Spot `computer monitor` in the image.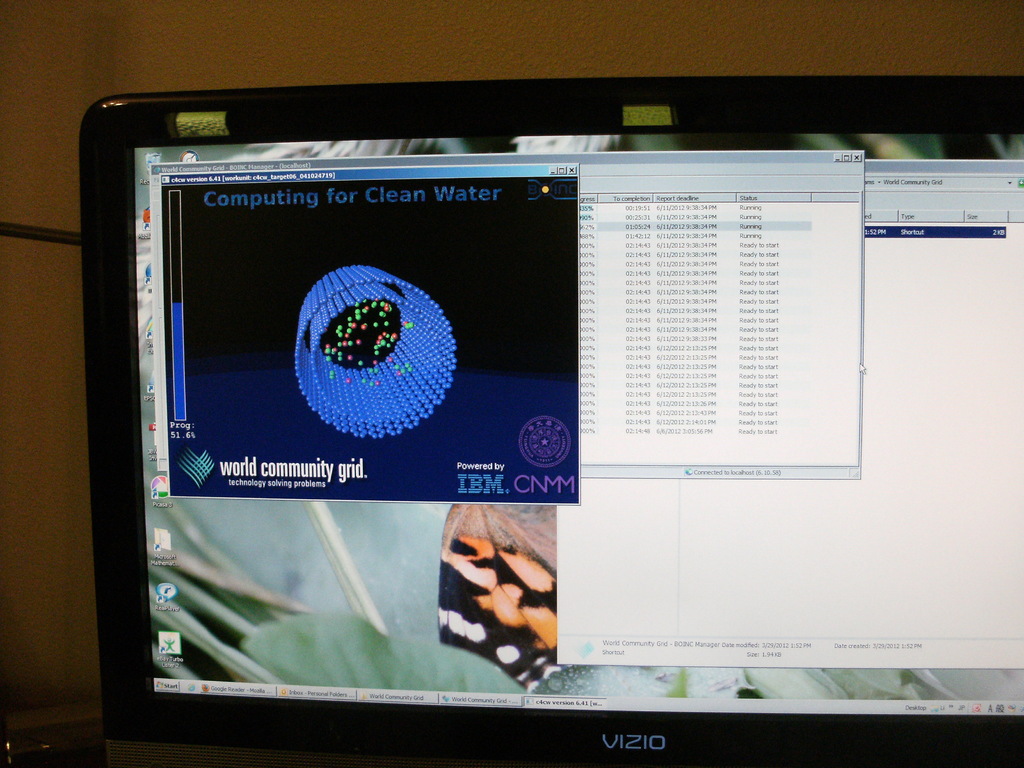
`computer monitor` found at 47/81/992/767.
